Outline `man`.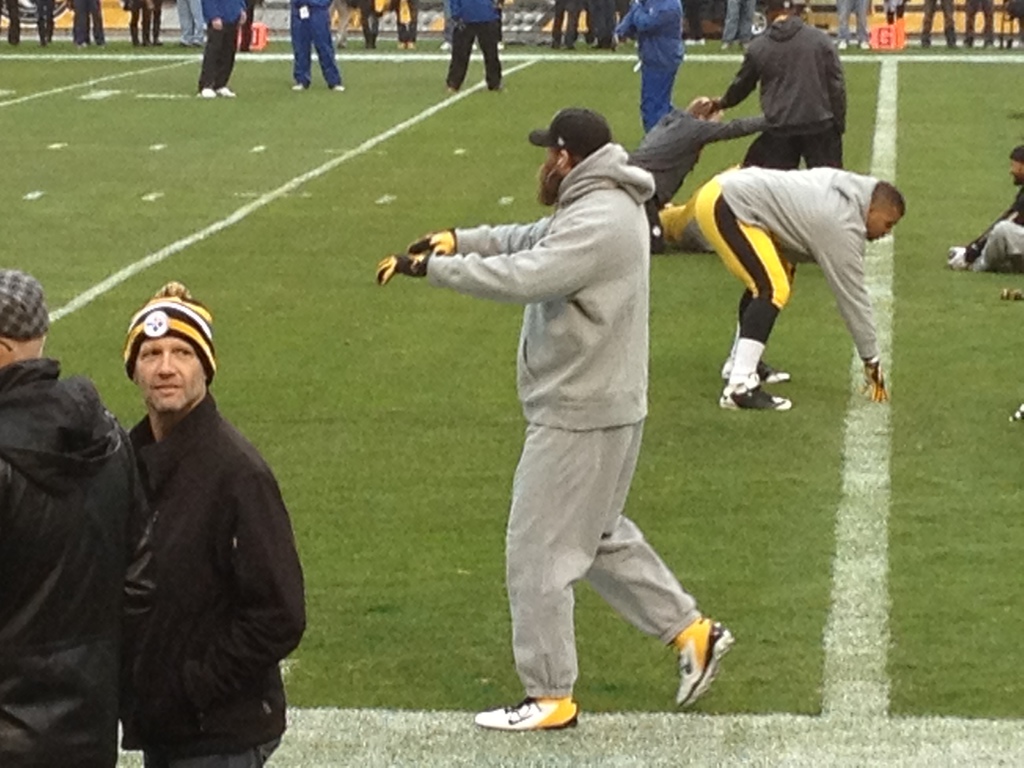
Outline: <region>378, 107, 735, 732</region>.
